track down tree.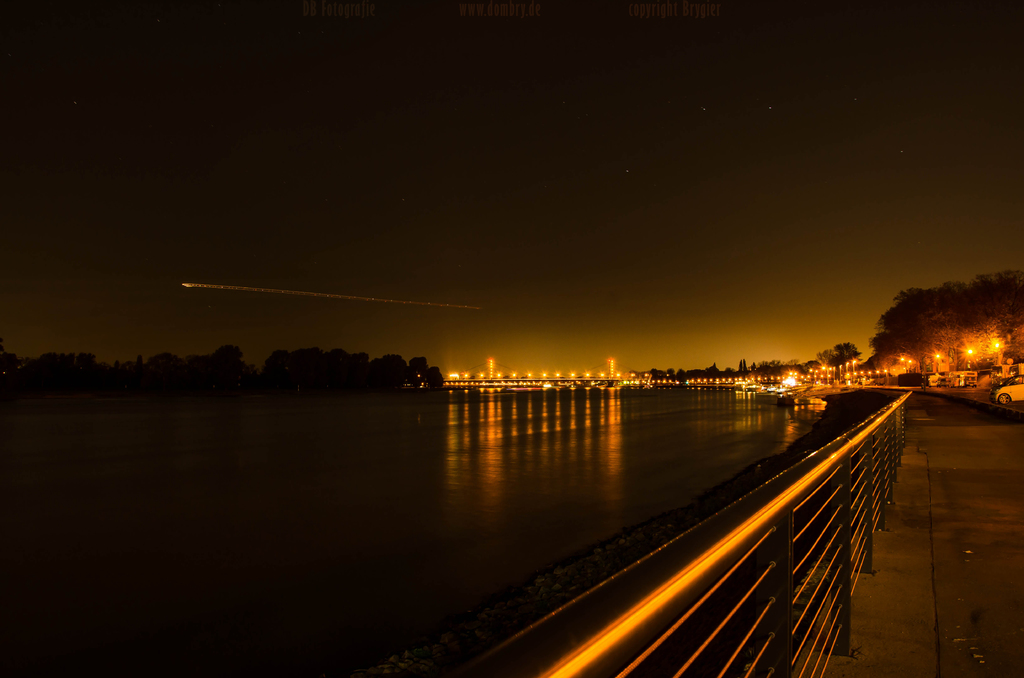
Tracked to rect(864, 259, 1023, 381).
